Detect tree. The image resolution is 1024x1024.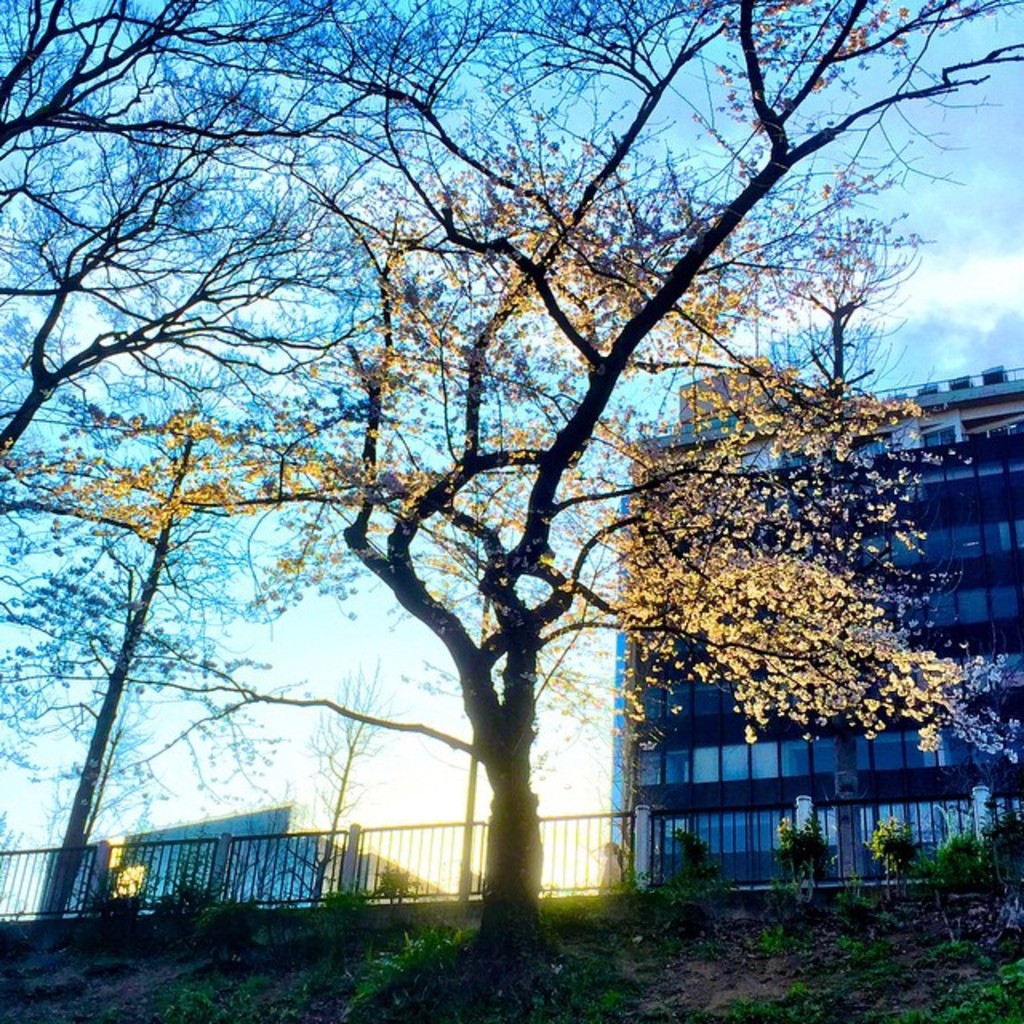
0:0:1022:989.
